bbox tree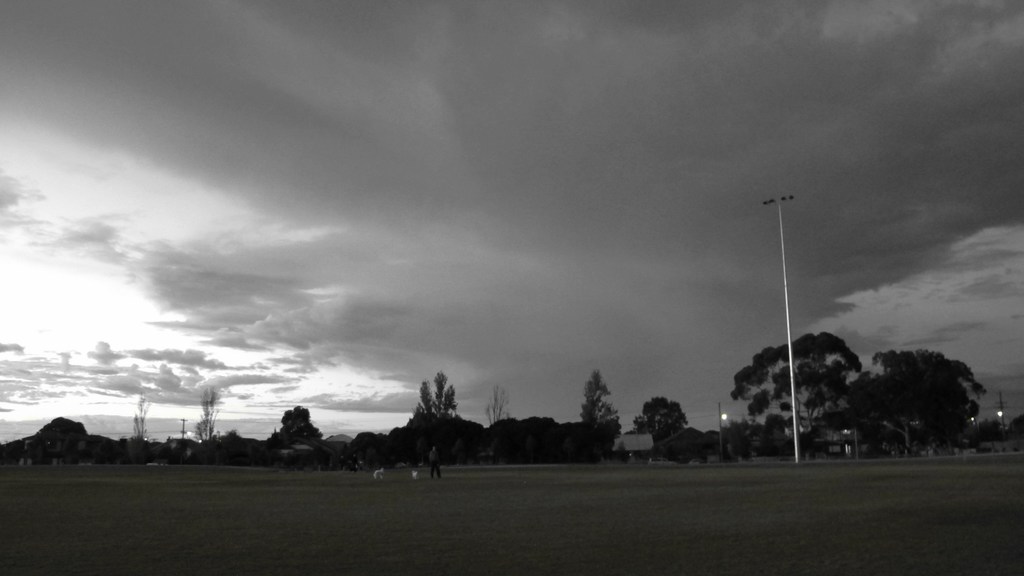
crop(669, 430, 699, 459)
